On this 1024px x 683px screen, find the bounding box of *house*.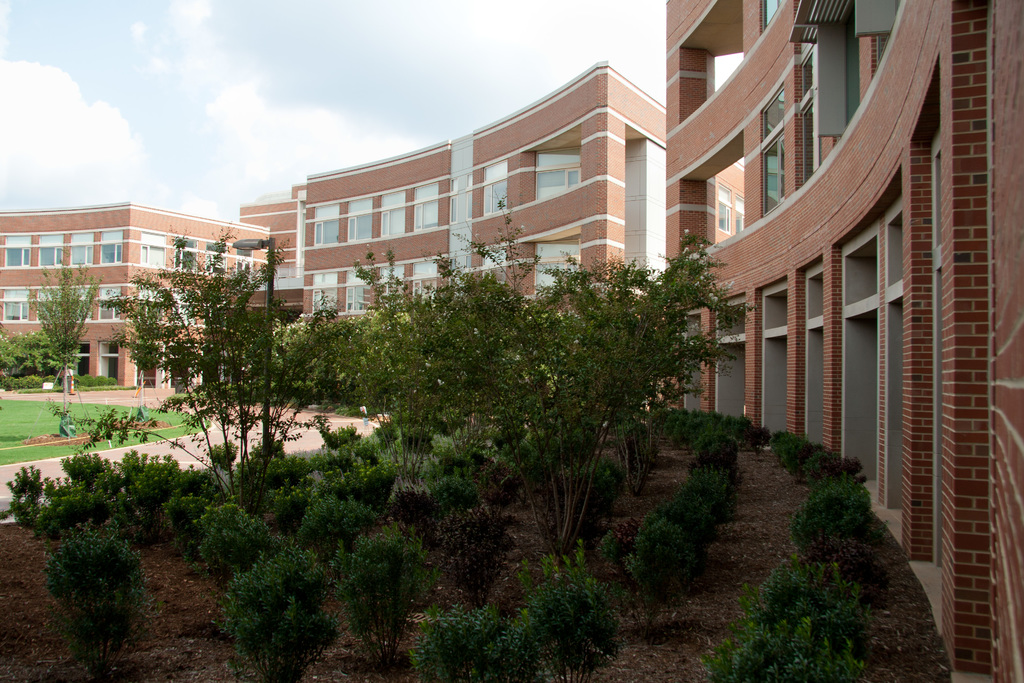
Bounding box: Rect(240, 194, 304, 302).
